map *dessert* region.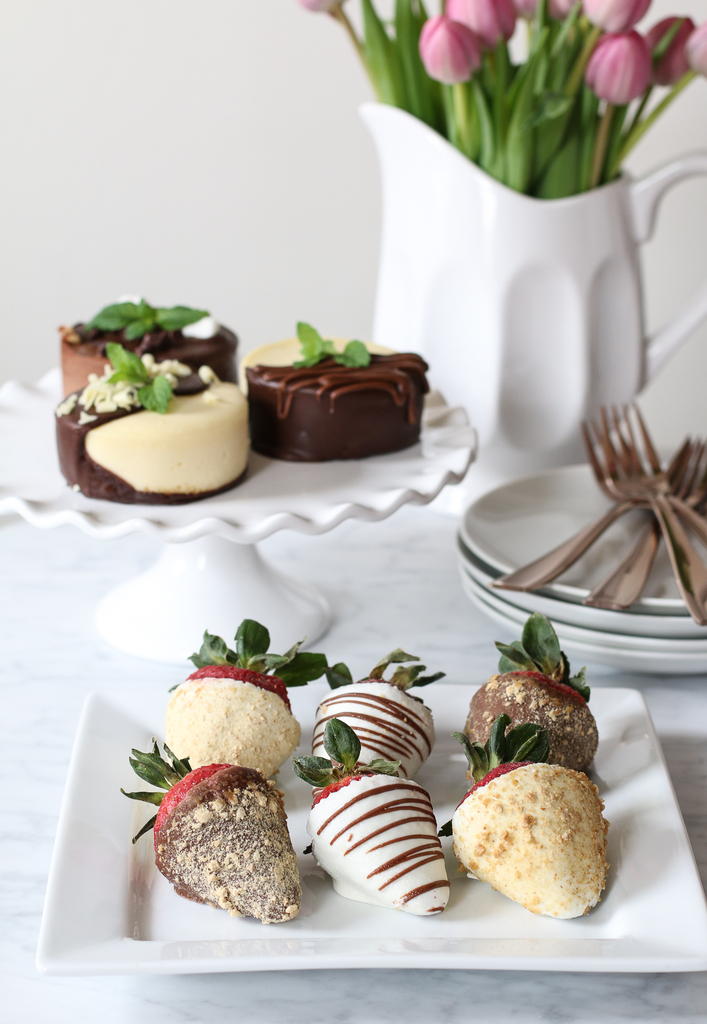
Mapped to [left=248, top=321, right=430, bottom=456].
